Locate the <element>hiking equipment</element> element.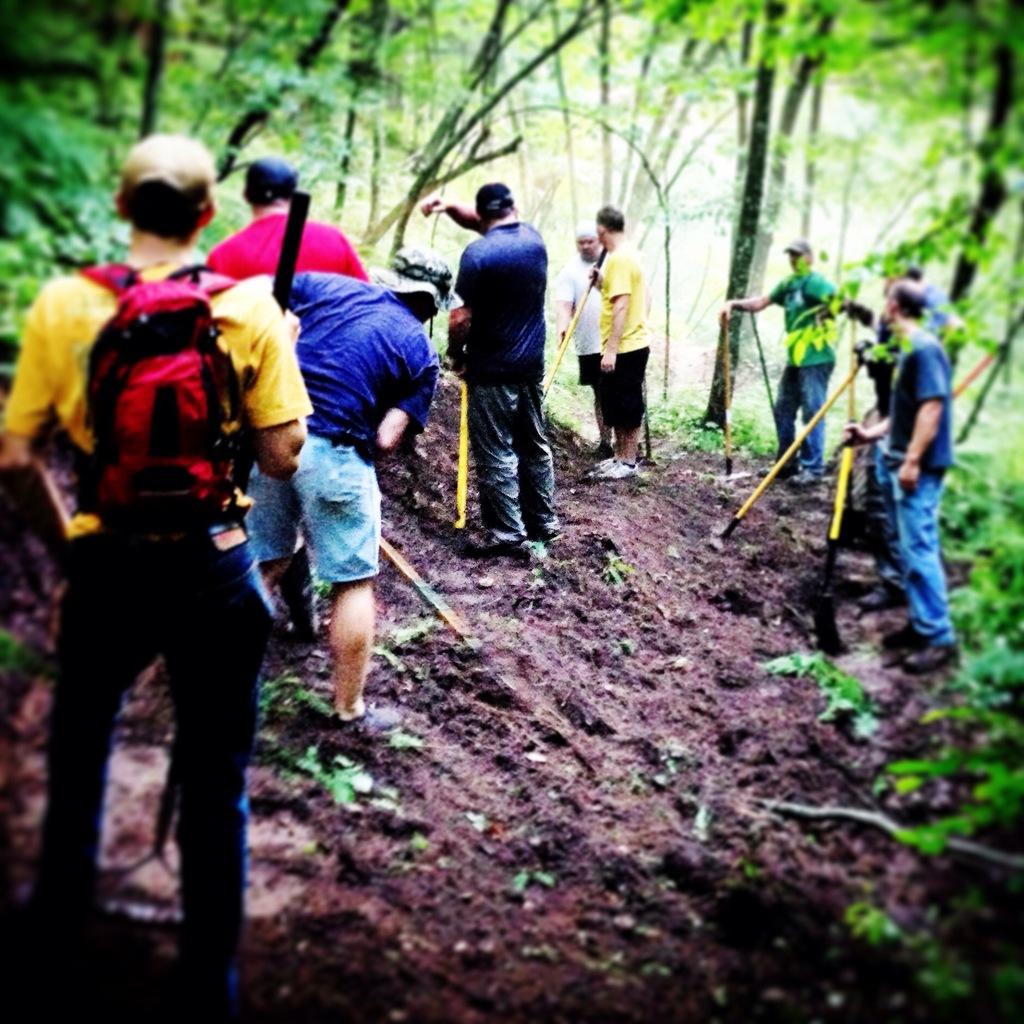
Element bbox: {"left": 841, "top": 305, "right": 858, "bottom": 456}.
